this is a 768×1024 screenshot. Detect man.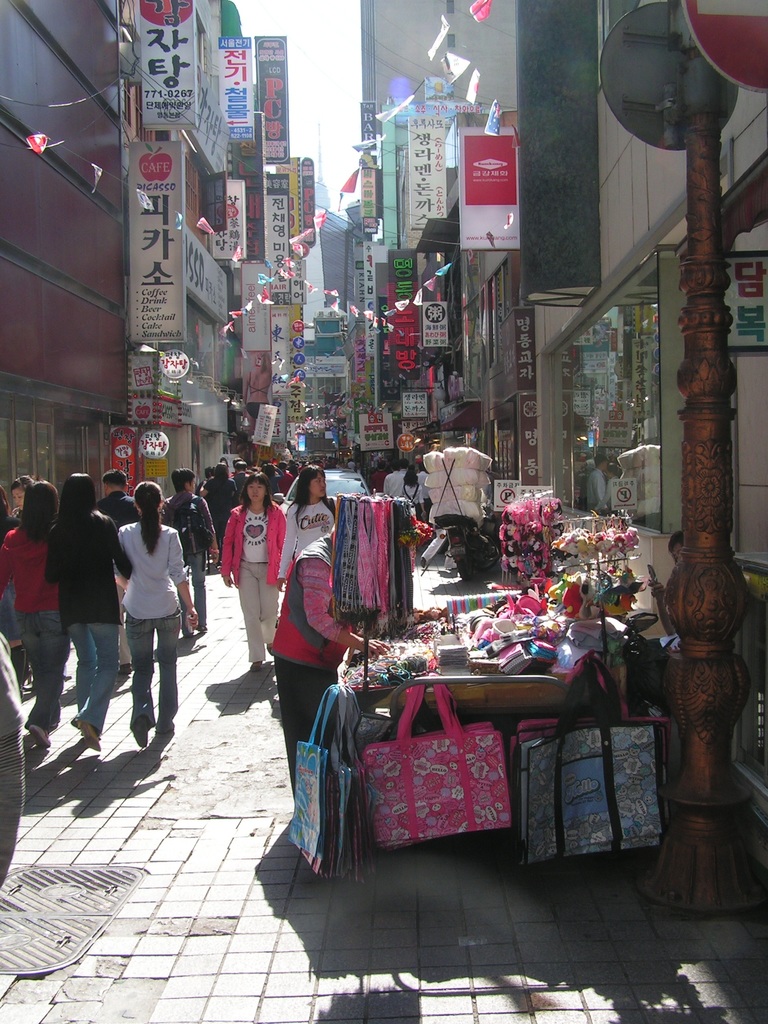
[x1=234, y1=463, x2=250, y2=487].
